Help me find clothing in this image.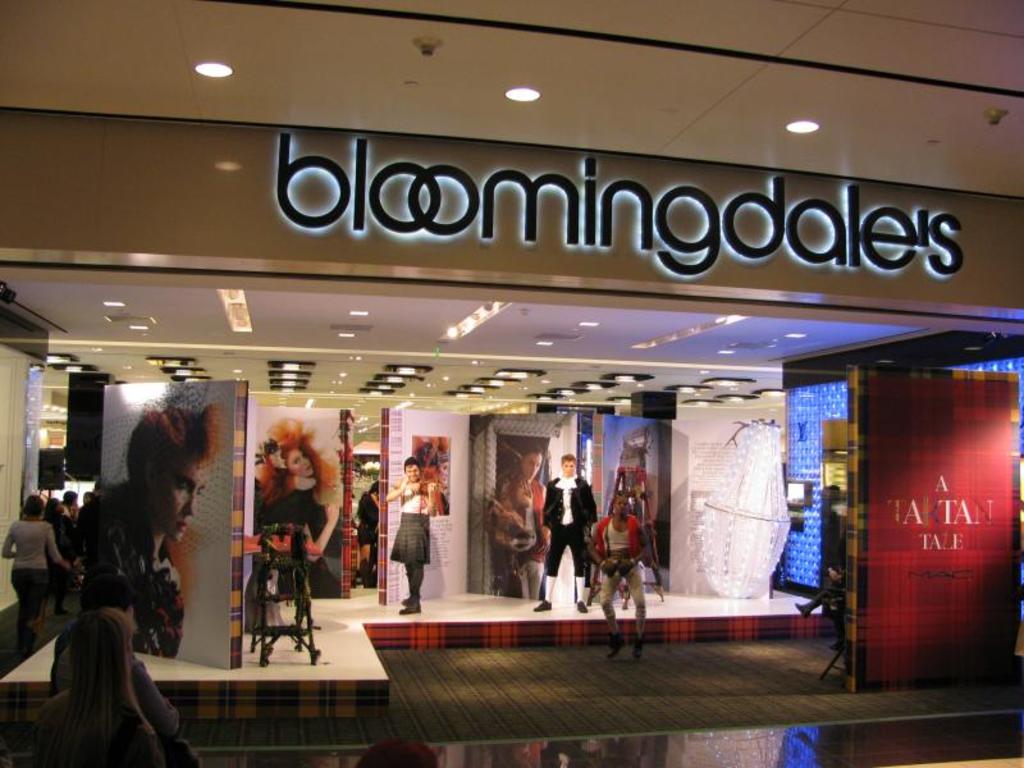
Found it: x1=490, y1=465, x2=549, y2=579.
